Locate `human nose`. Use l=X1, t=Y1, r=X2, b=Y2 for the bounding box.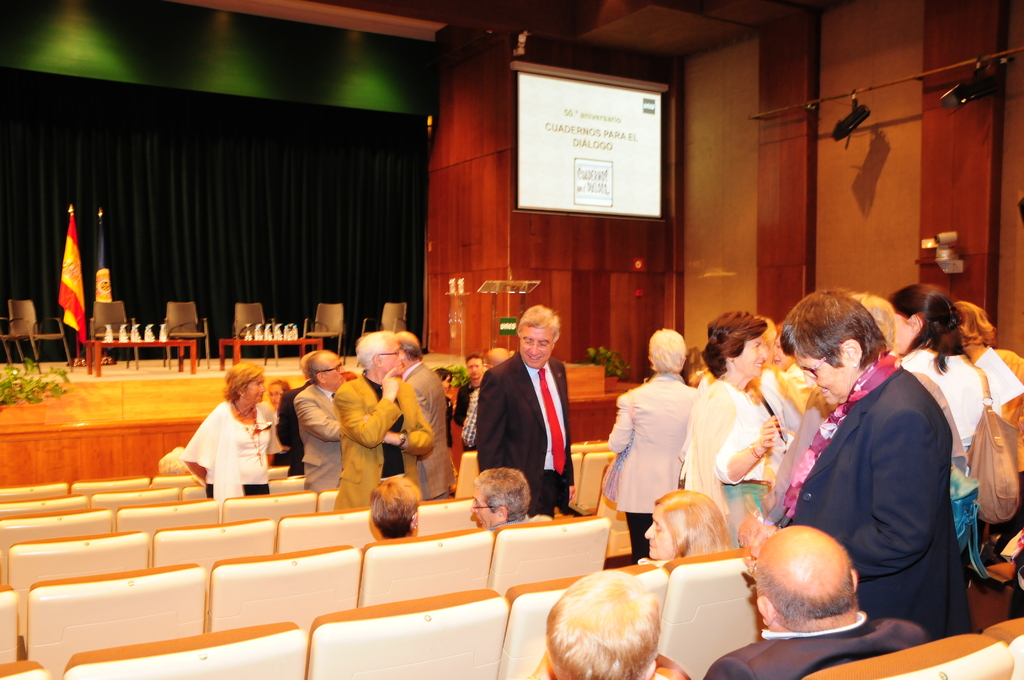
l=471, t=502, r=477, b=513.
